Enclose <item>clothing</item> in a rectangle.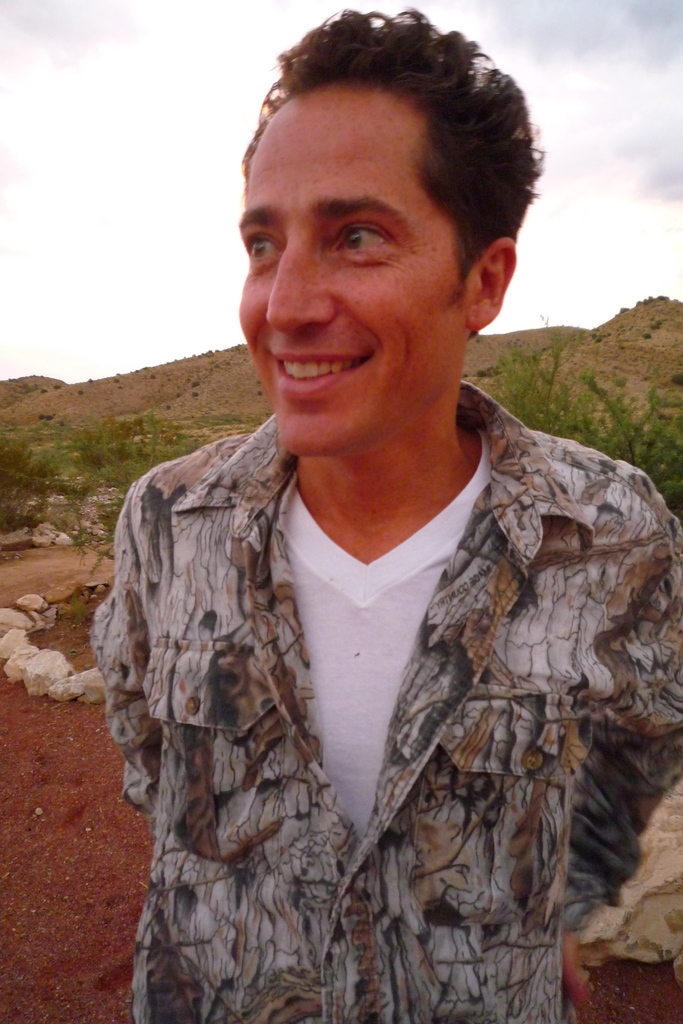
(left=91, top=326, right=662, bottom=1003).
